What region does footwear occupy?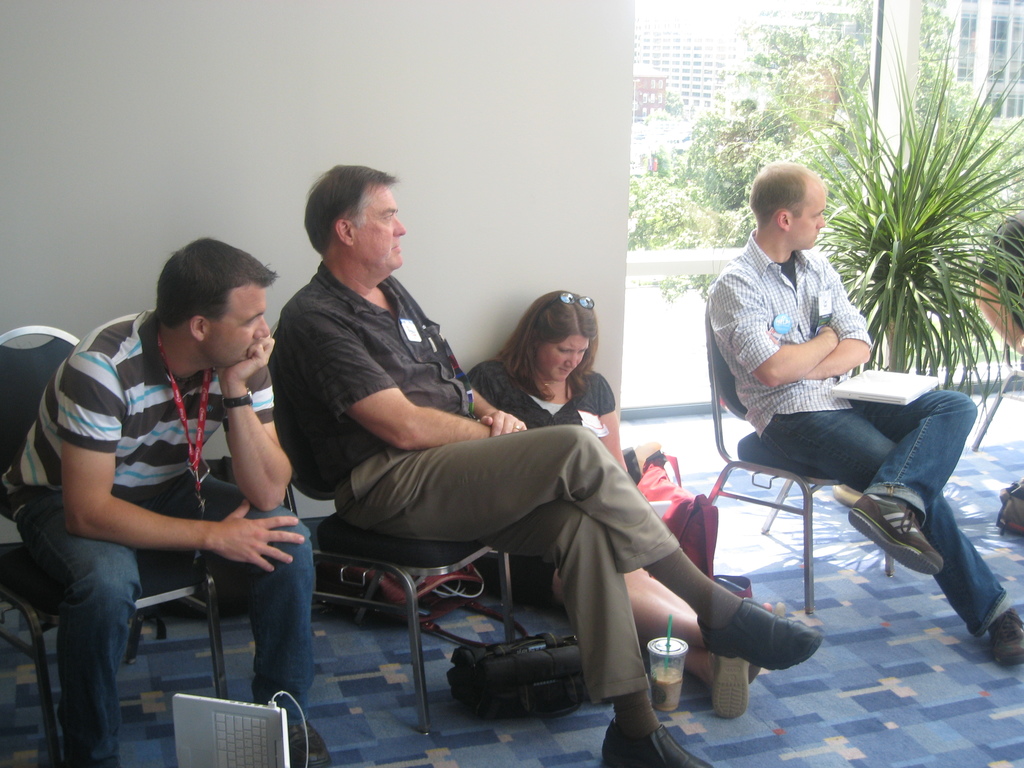
287, 722, 330, 767.
